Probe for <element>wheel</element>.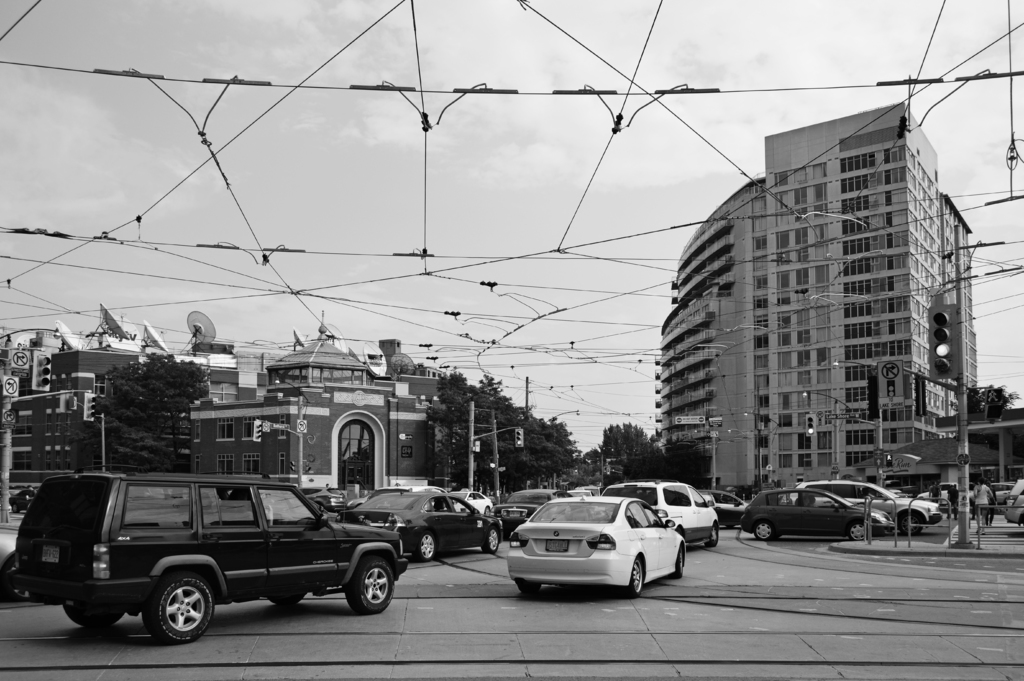
Probe result: {"left": 849, "top": 524, "right": 867, "bottom": 540}.
